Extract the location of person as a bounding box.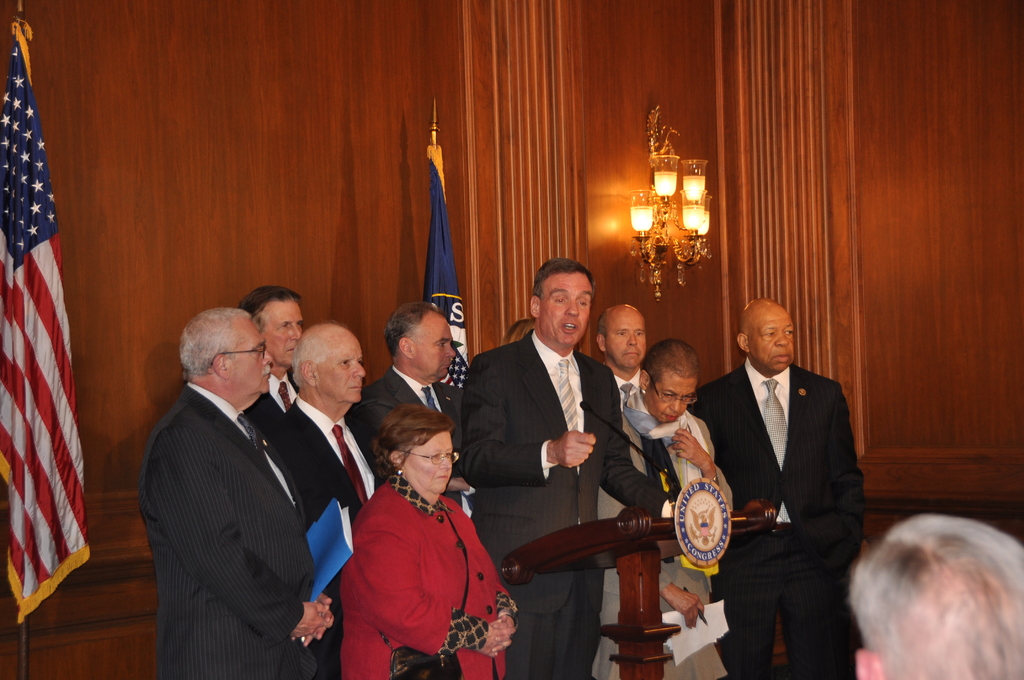
[x1=136, y1=304, x2=339, y2=679].
